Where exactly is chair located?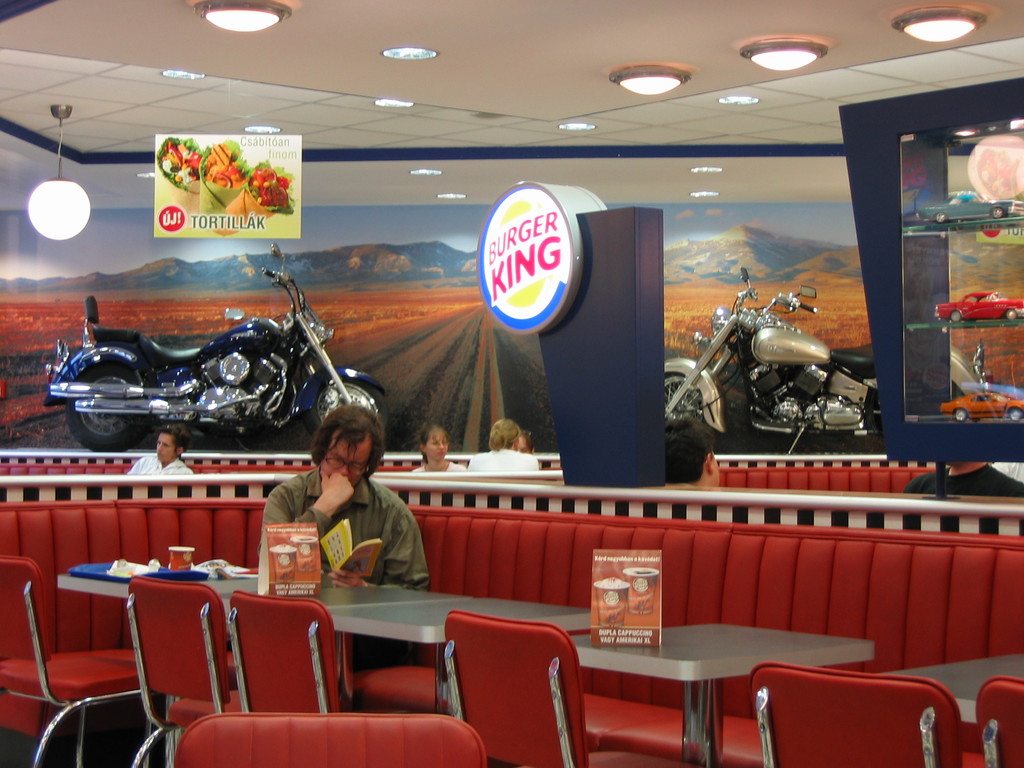
Its bounding box is 234/587/333/712.
